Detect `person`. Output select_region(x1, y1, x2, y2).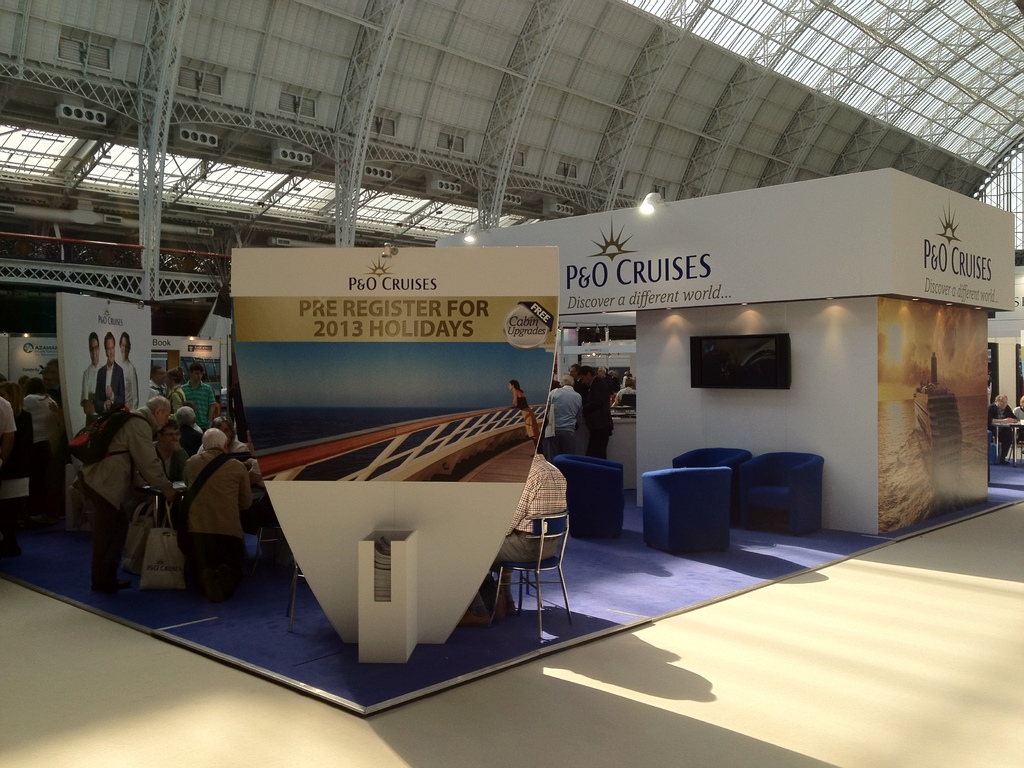
select_region(551, 376, 582, 458).
